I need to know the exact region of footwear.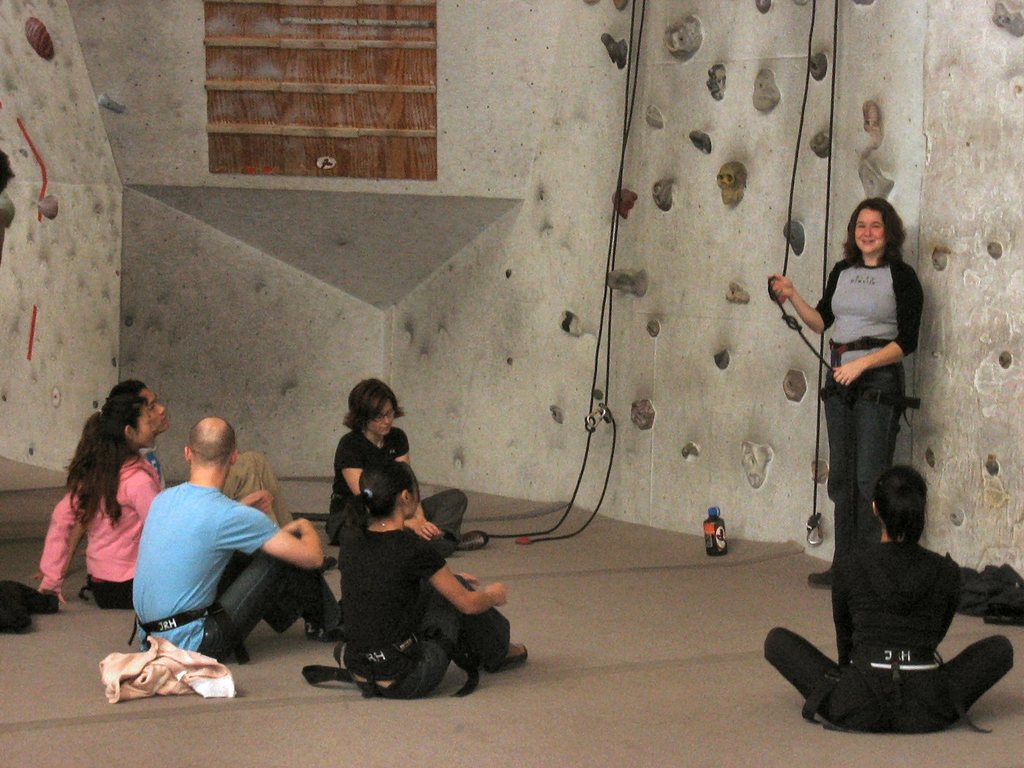
Region: box(308, 616, 321, 643).
